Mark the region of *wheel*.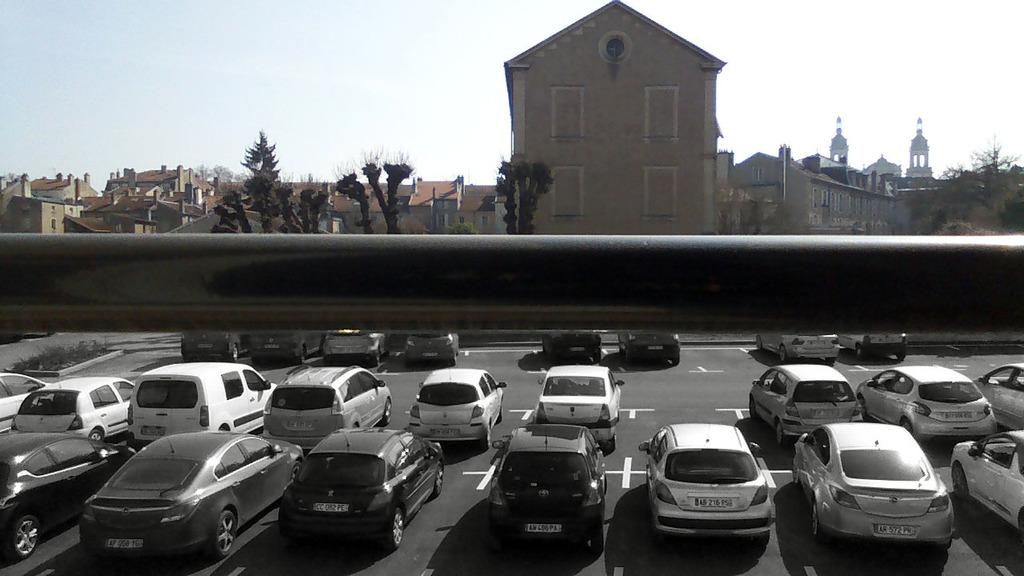
Region: detection(218, 510, 237, 554).
